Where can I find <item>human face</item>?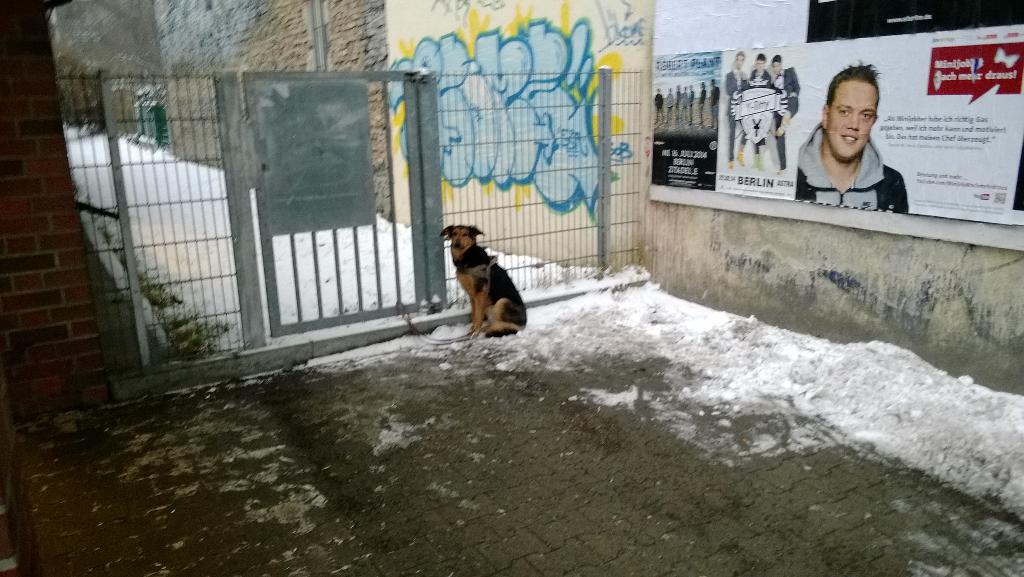
You can find it at (left=824, top=82, right=877, bottom=162).
